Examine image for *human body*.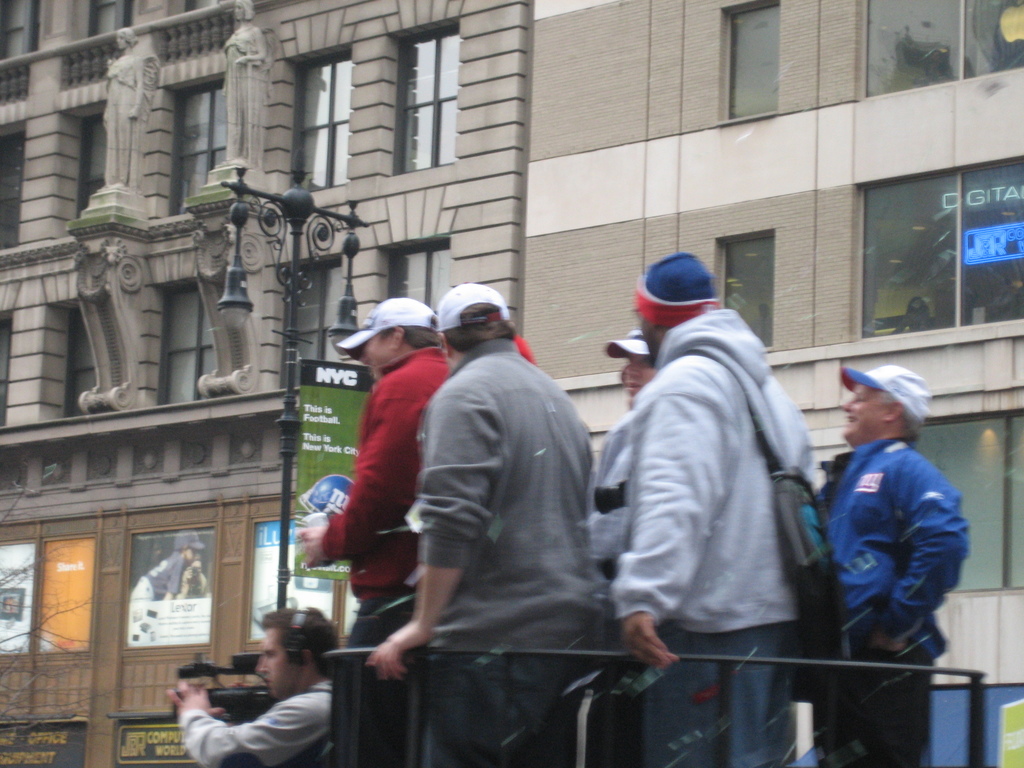
Examination result: <box>166,606,341,767</box>.
